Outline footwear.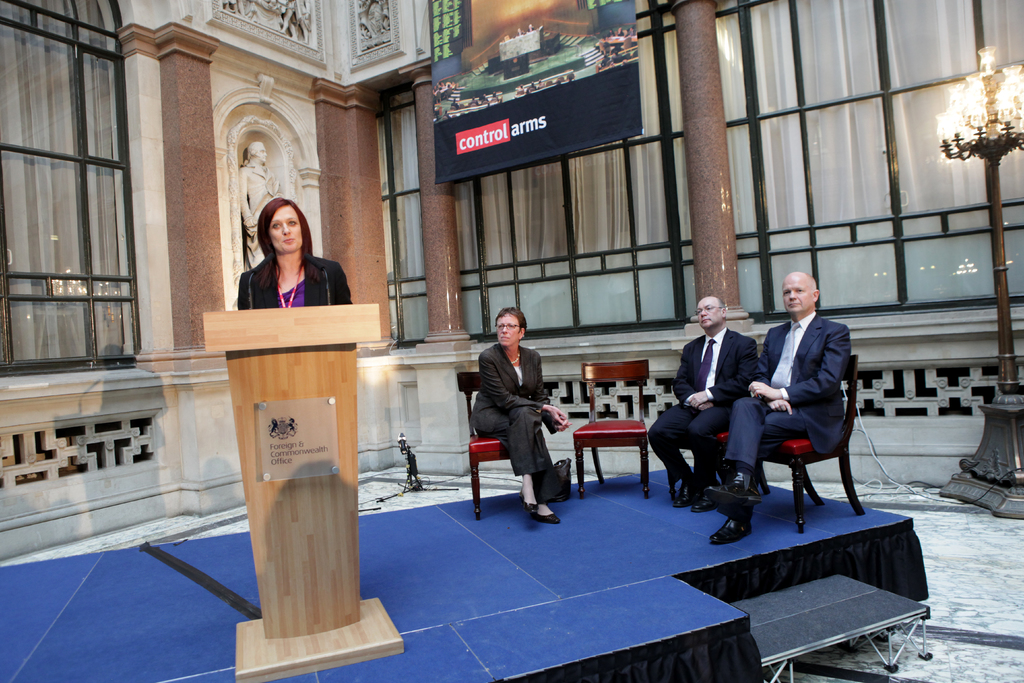
Outline: [673, 475, 700, 507].
